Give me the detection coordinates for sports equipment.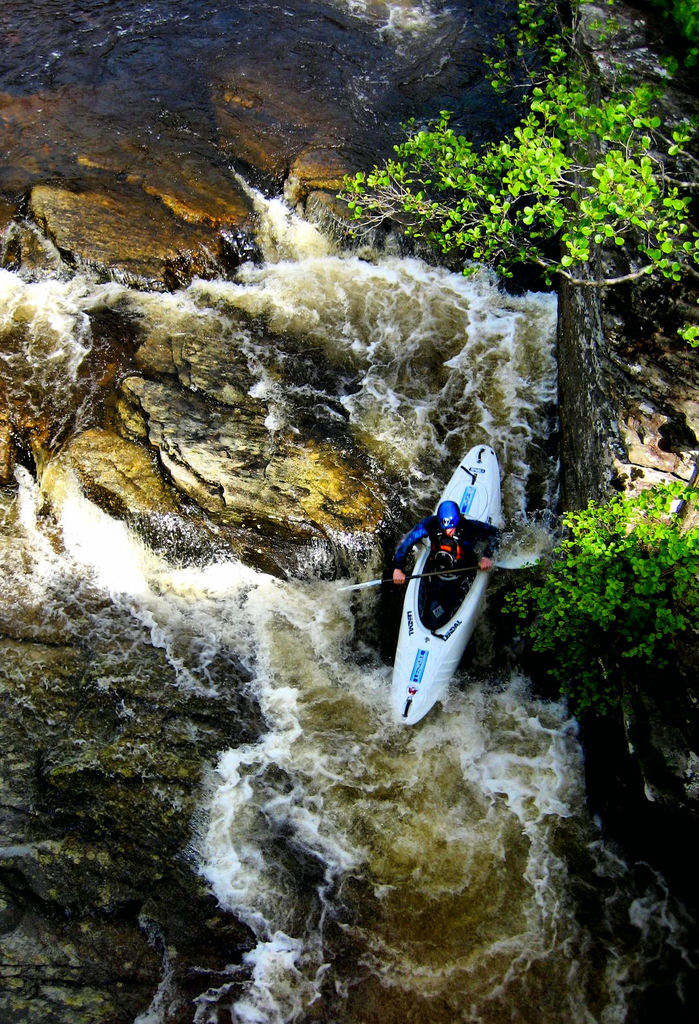
[387, 443, 509, 736].
